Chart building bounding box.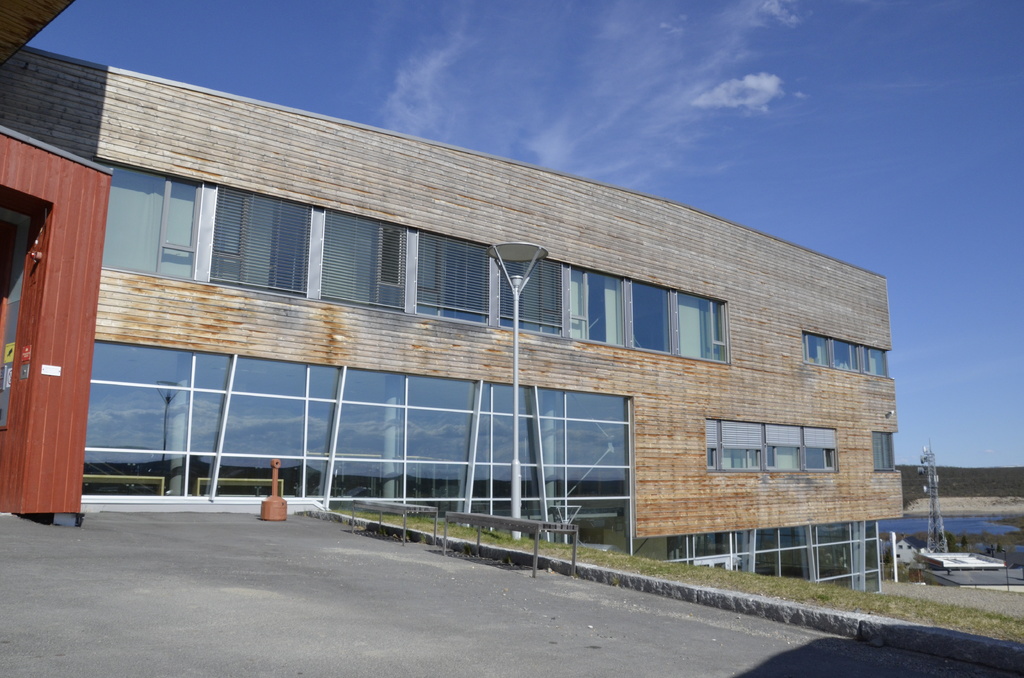
Charted: <region>890, 531, 932, 570</region>.
